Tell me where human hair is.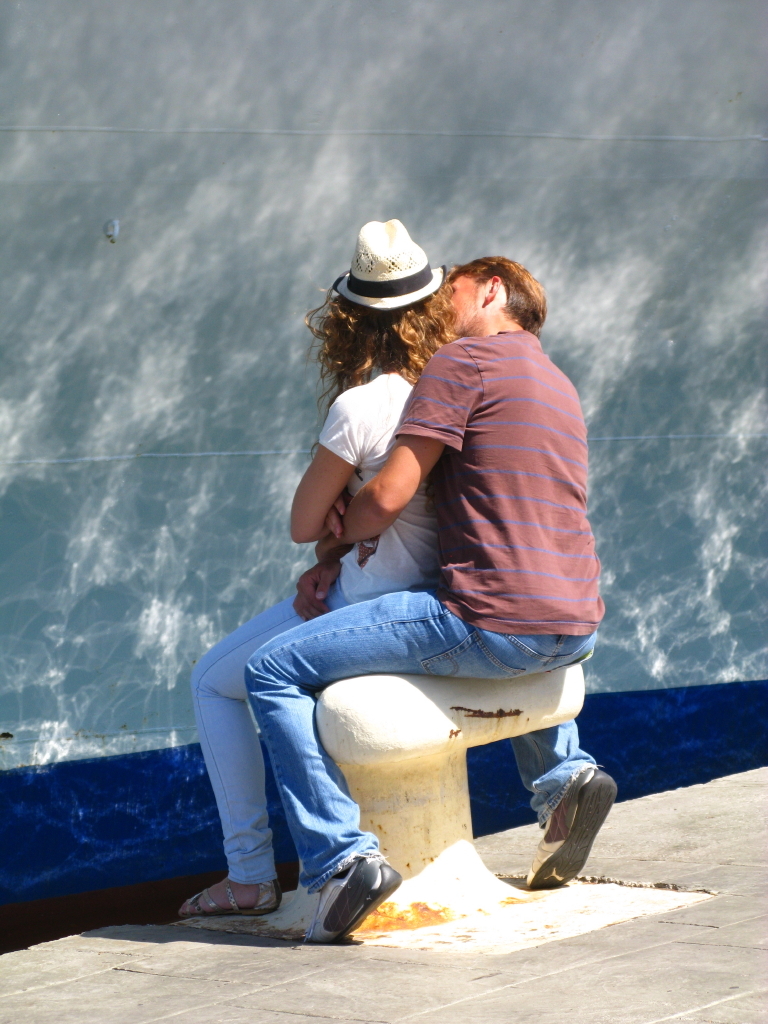
human hair is at <region>300, 272, 461, 398</region>.
